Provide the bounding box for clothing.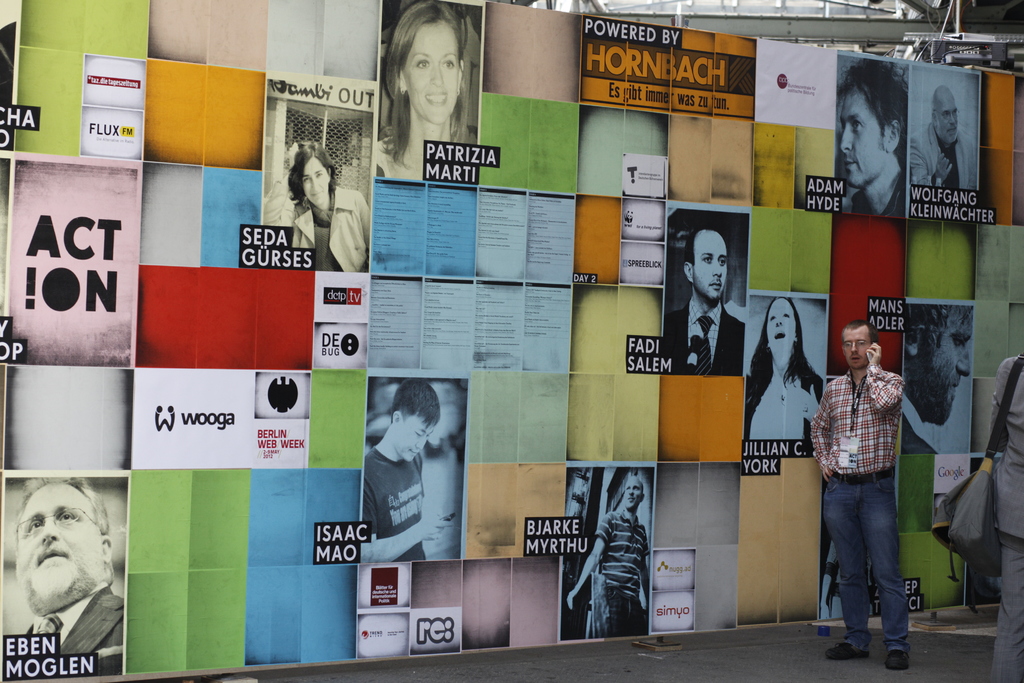
750:370:819:435.
